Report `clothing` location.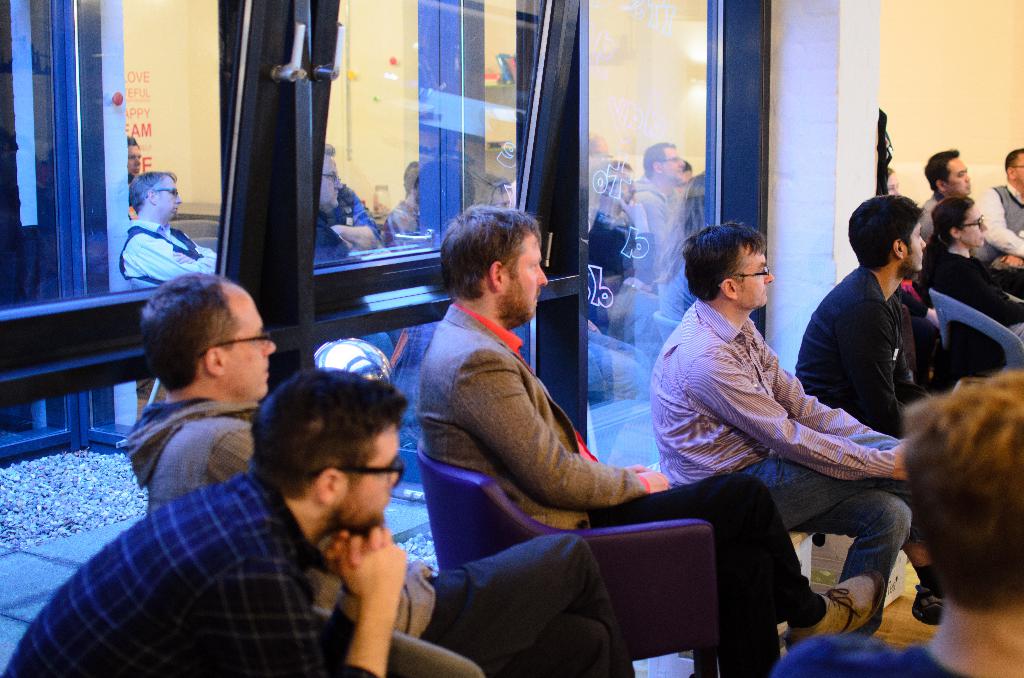
Report: bbox=[1, 470, 378, 677].
